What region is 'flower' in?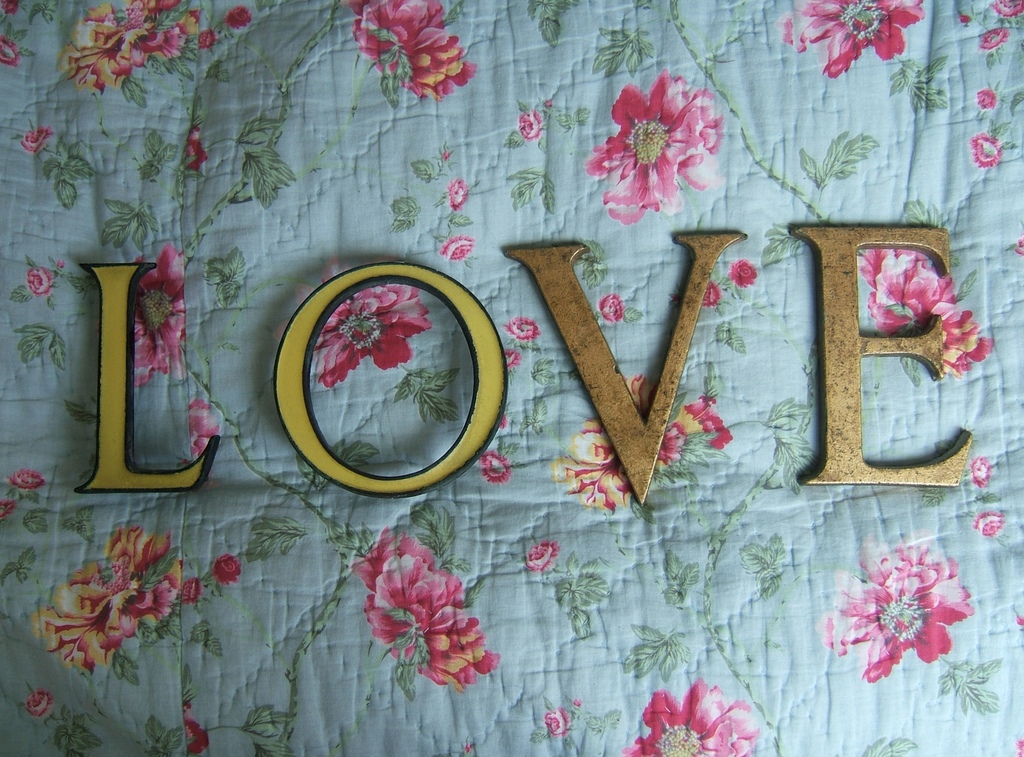
0:38:22:64.
